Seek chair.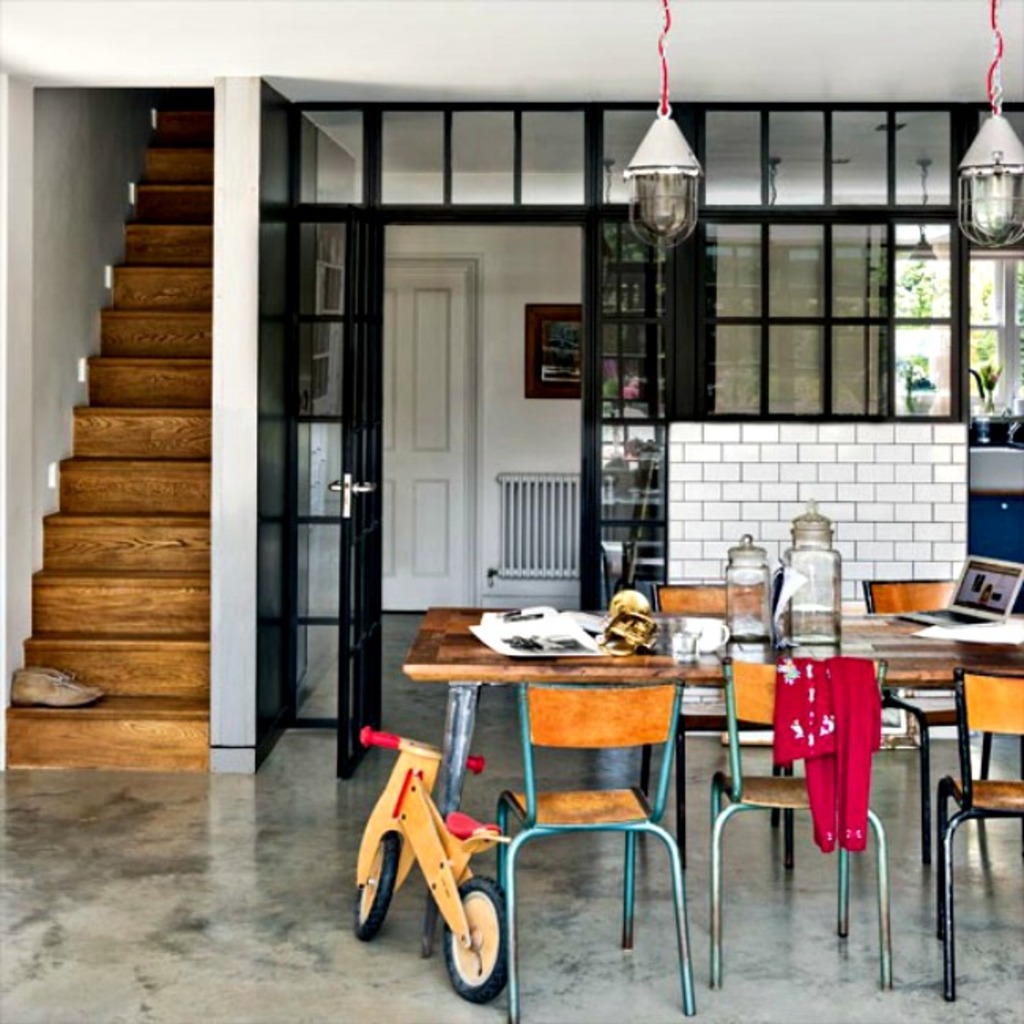
[706, 652, 892, 983].
